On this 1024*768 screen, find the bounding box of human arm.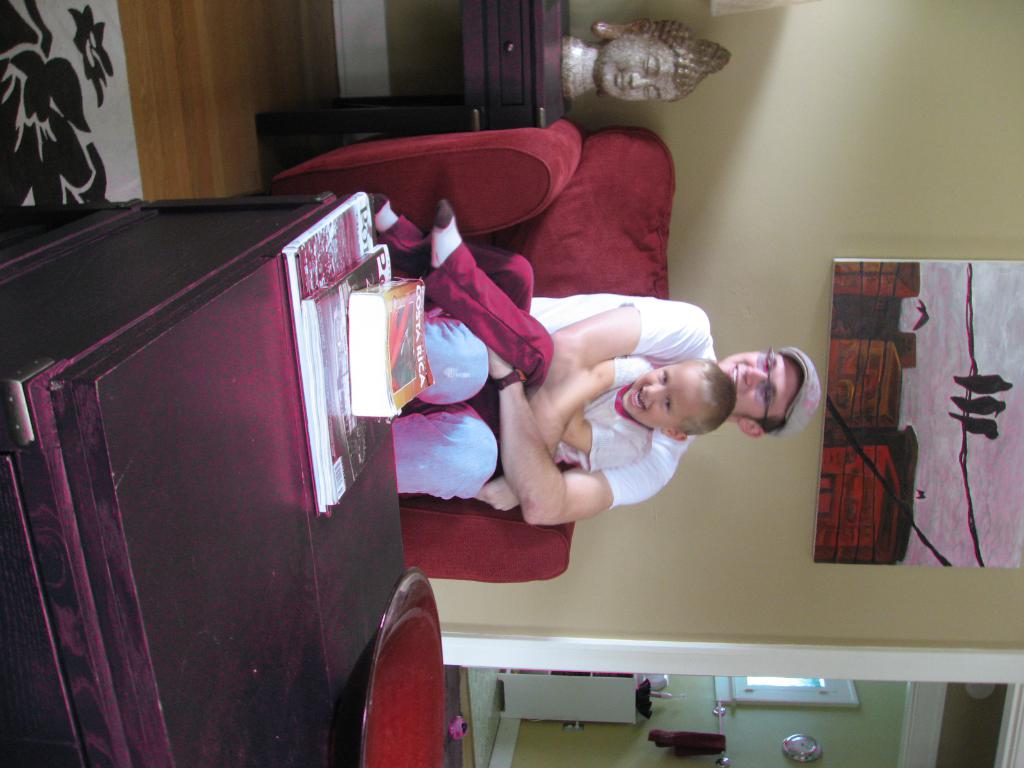
Bounding box: <region>484, 352, 671, 532</region>.
